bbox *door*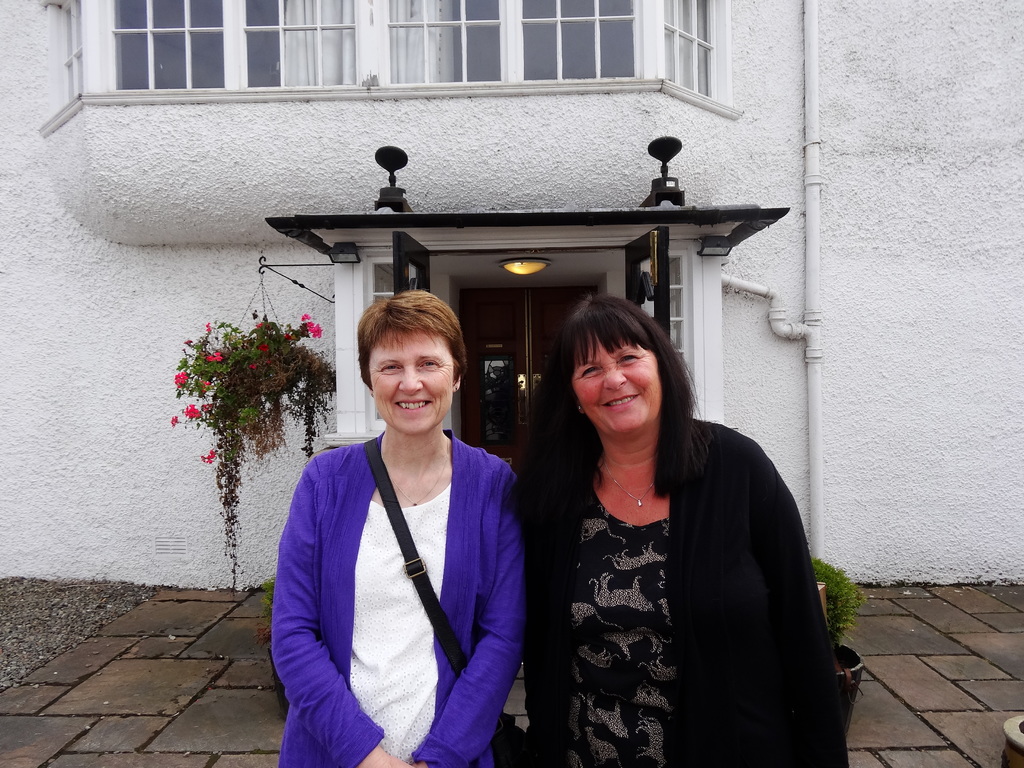
x1=453 y1=278 x2=599 y2=481
